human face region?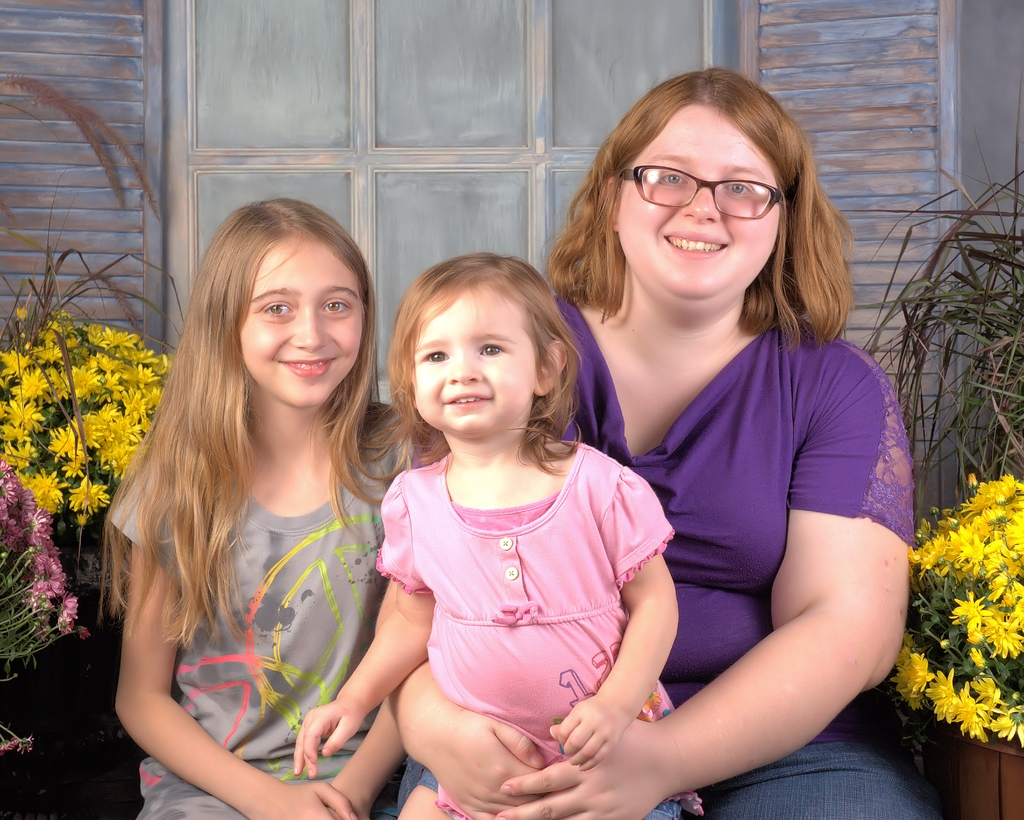
x1=239, y1=234, x2=363, y2=409
